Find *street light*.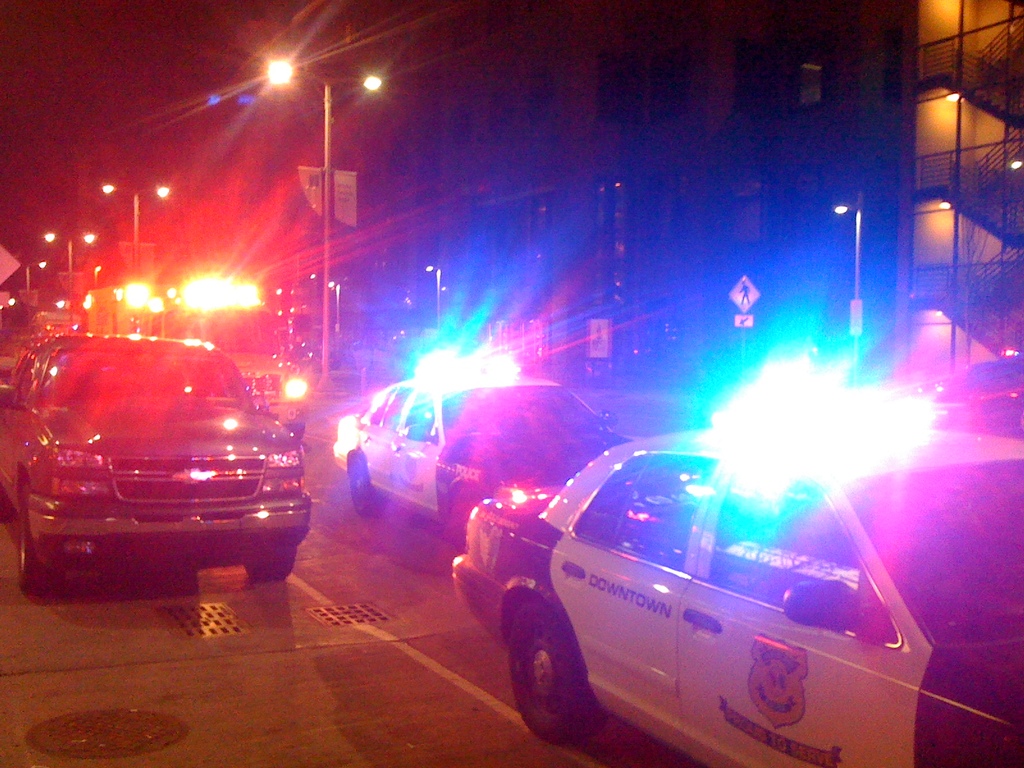
l=22, t=257, r=49, b=291.
